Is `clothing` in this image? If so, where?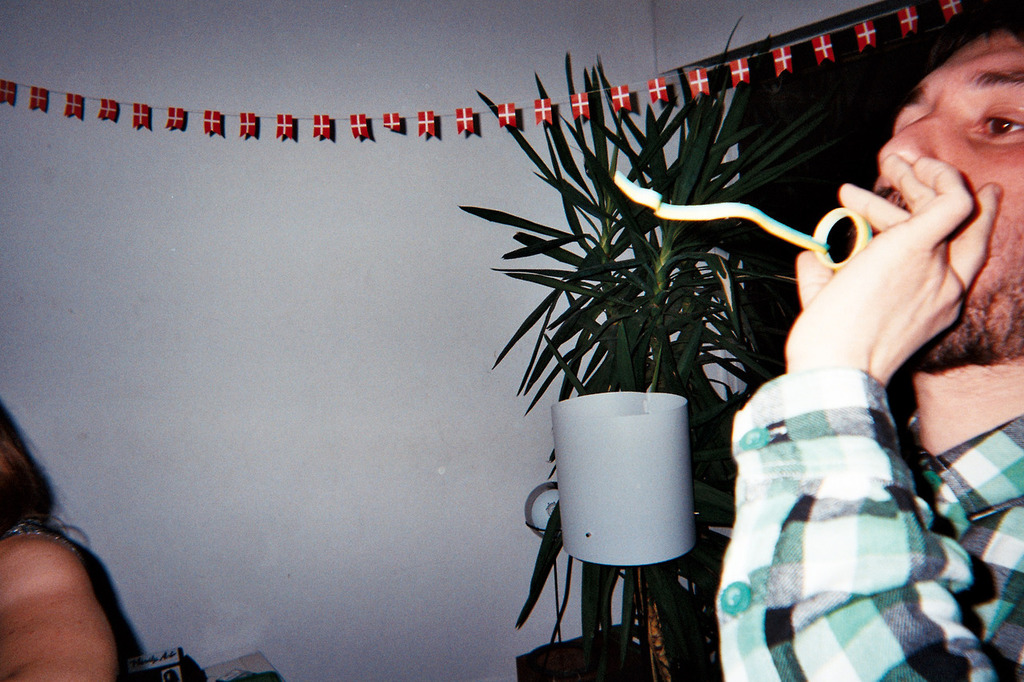
Yes, at rect(1, 522, 123, 681).
